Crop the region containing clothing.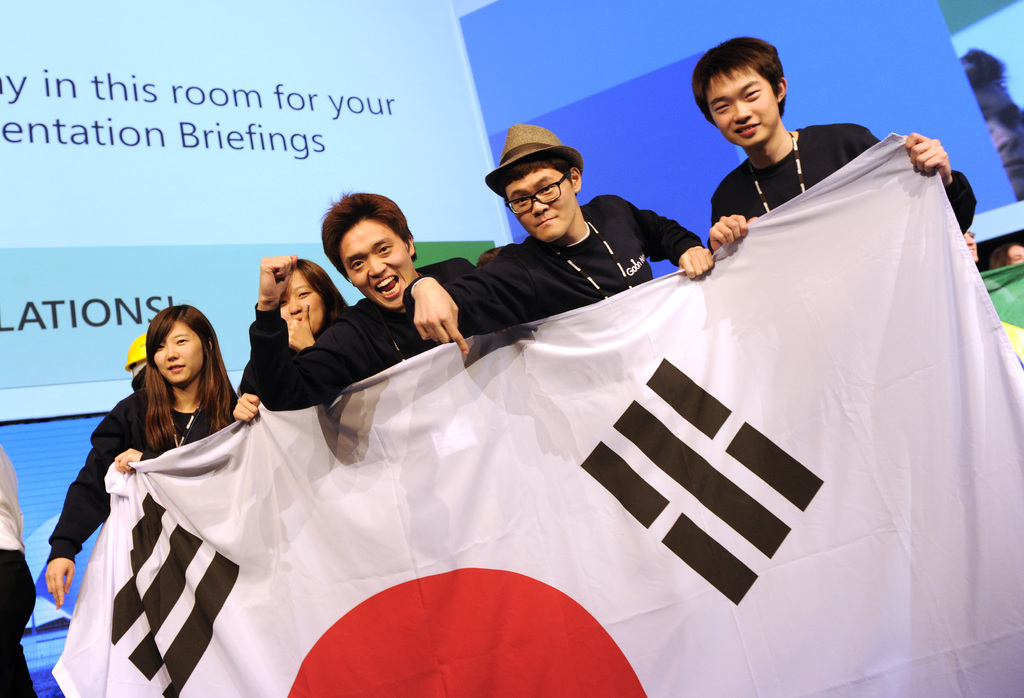
Crop region: {"left": 706, "top": 123, "right": 977, "bottom": 243}.
